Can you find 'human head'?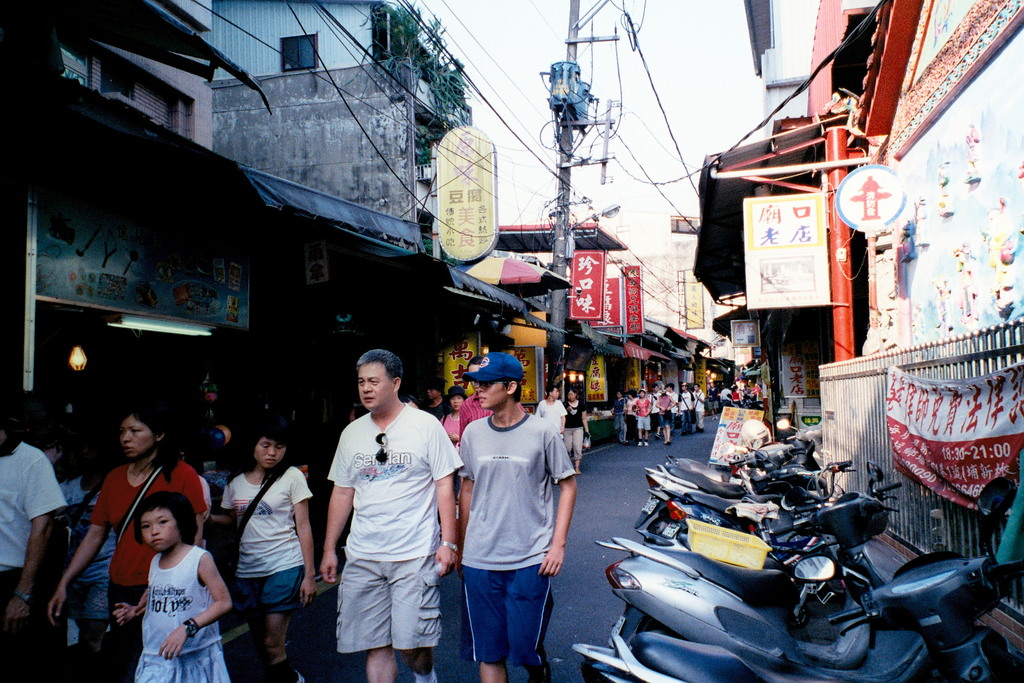
Yes, bounding box: locate(614, 390, 623, 398).
